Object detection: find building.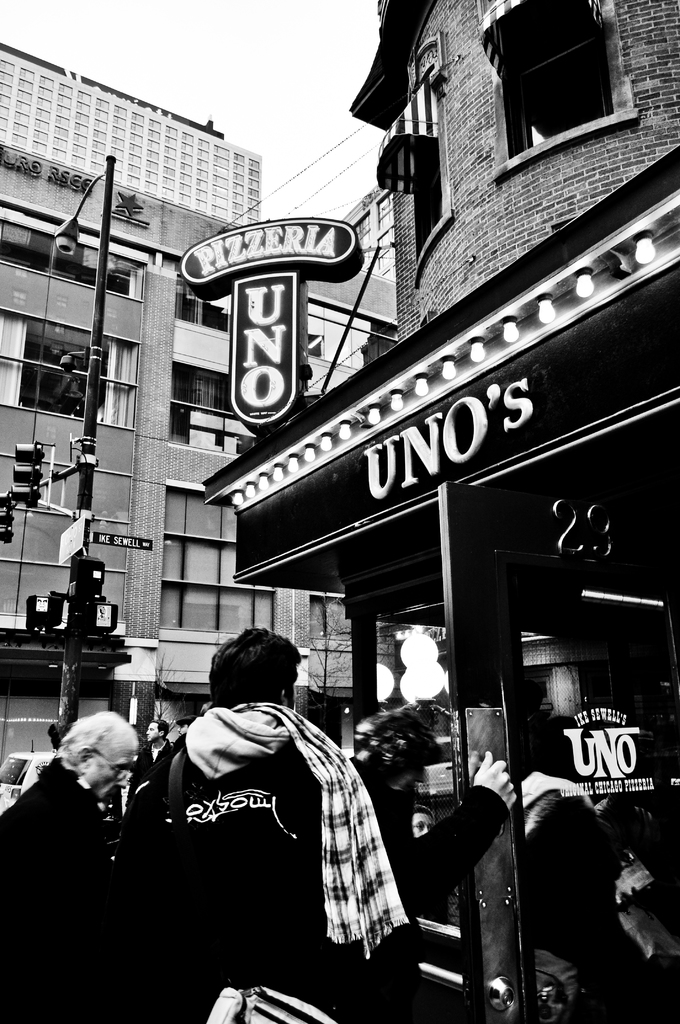
l=349, t=0, r=679, b=1021.
